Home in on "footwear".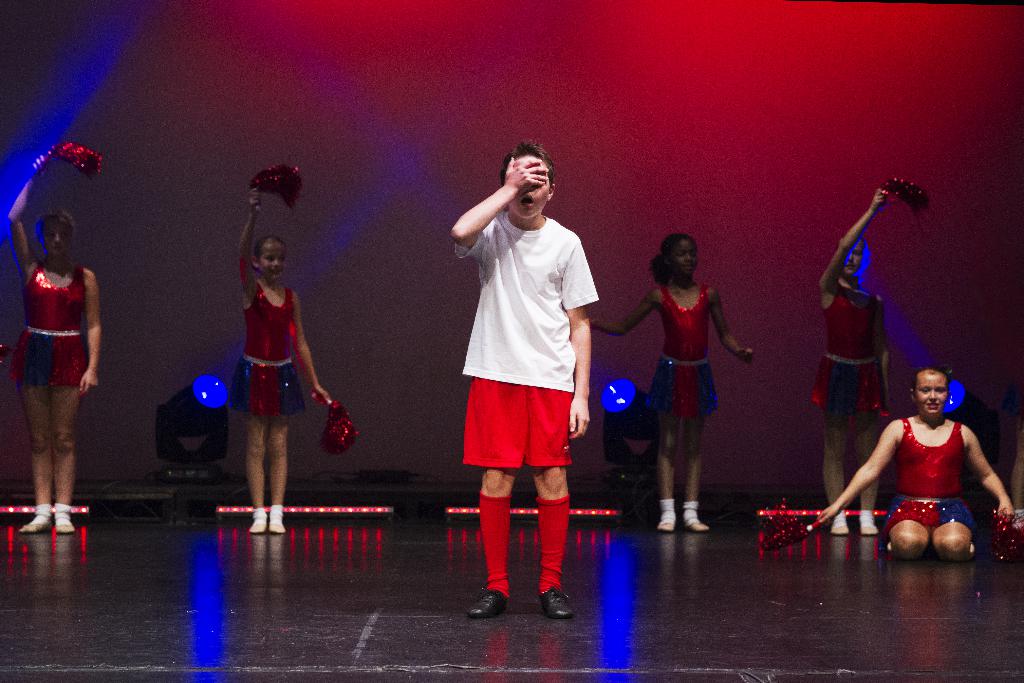
Homed in at bbox=(57, 516, 72, 532).
